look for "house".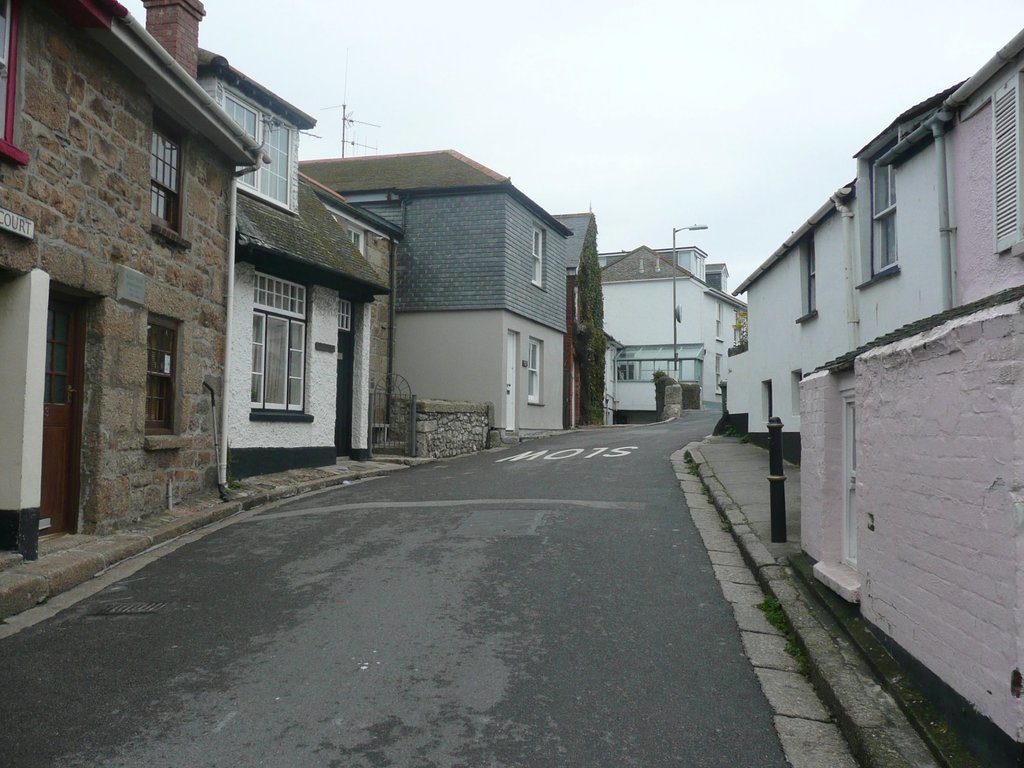
Found: pyautogui.locateOnScreen(548, 211, 607, 420).
